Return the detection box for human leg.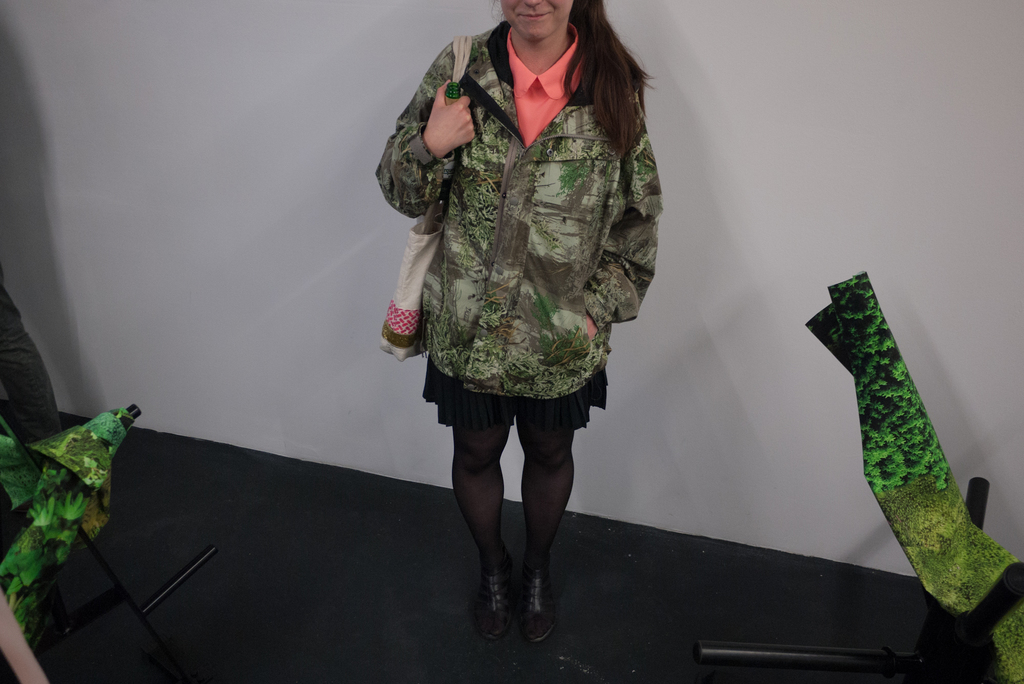
locate(520, 422, 575, 624).
